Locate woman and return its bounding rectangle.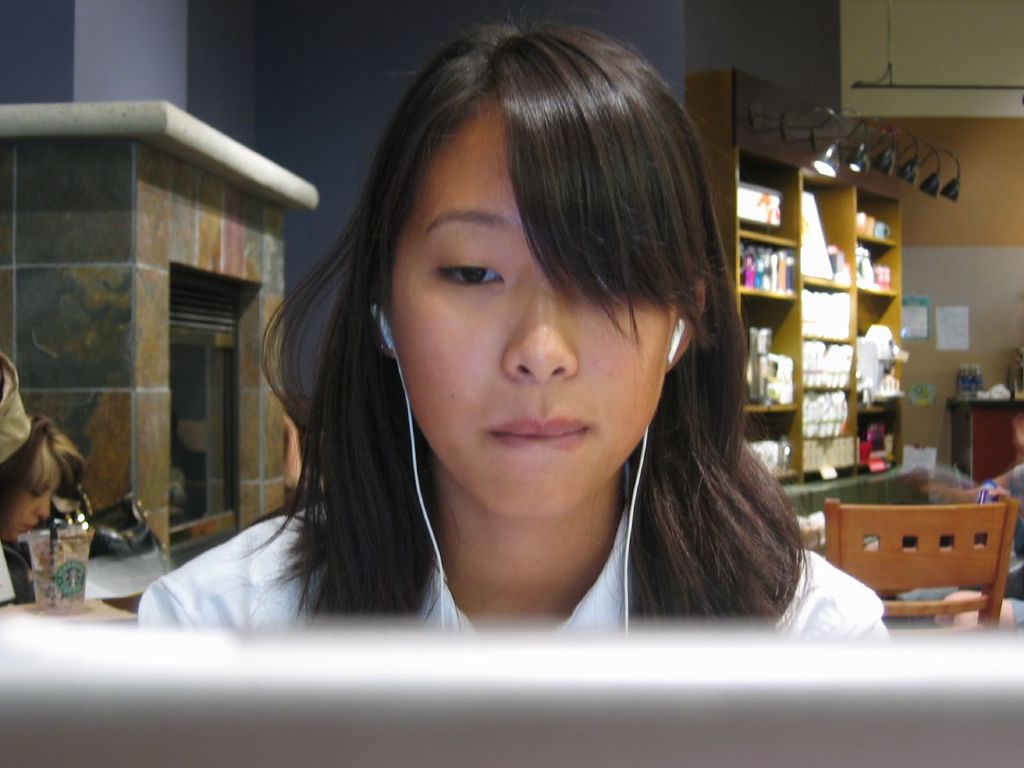
rect(153, 50, 931, 702).
